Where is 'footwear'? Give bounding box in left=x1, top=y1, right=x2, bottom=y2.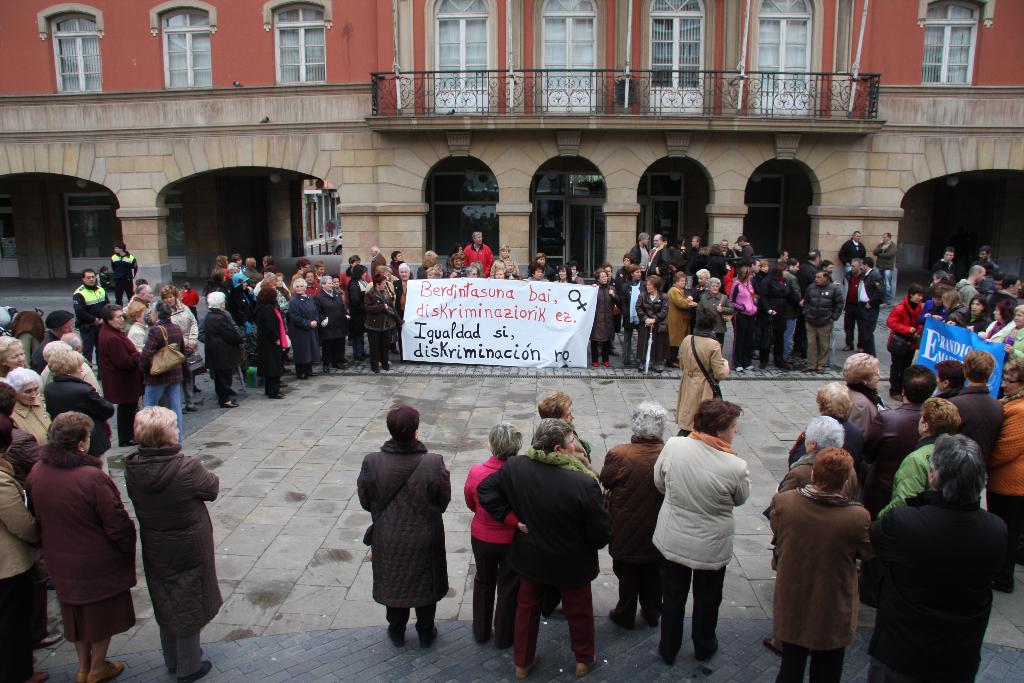
left=222, top=394, right=242, bottom=410.
